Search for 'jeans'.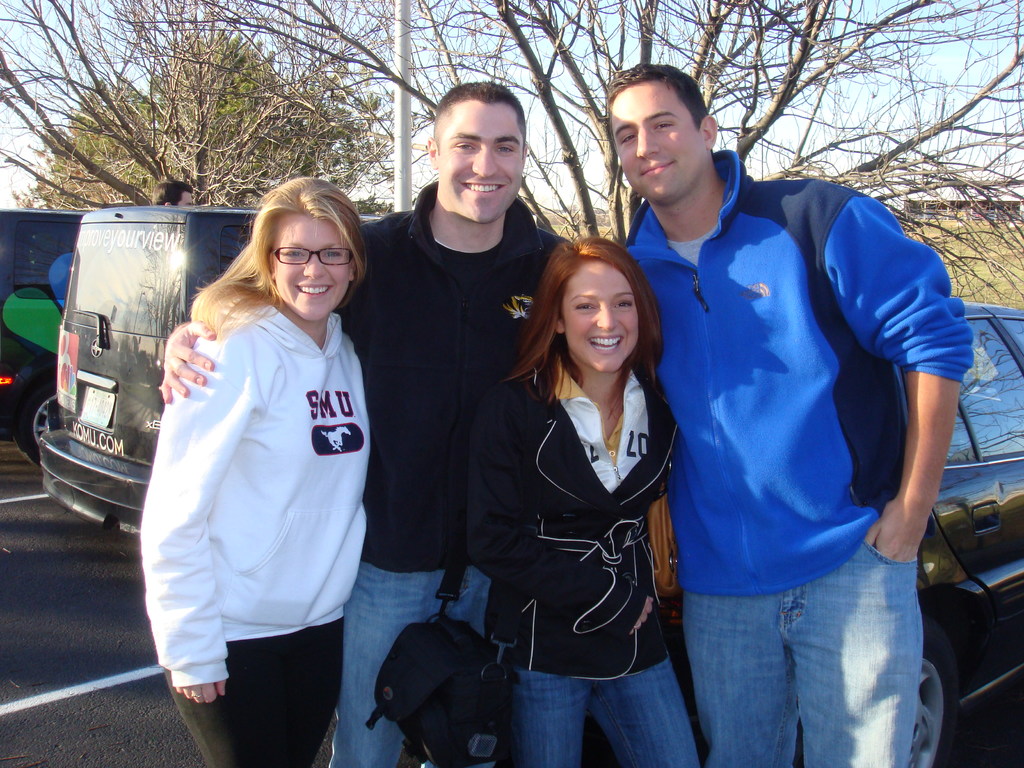
Found at Rect(328, 563, 498, 767).
